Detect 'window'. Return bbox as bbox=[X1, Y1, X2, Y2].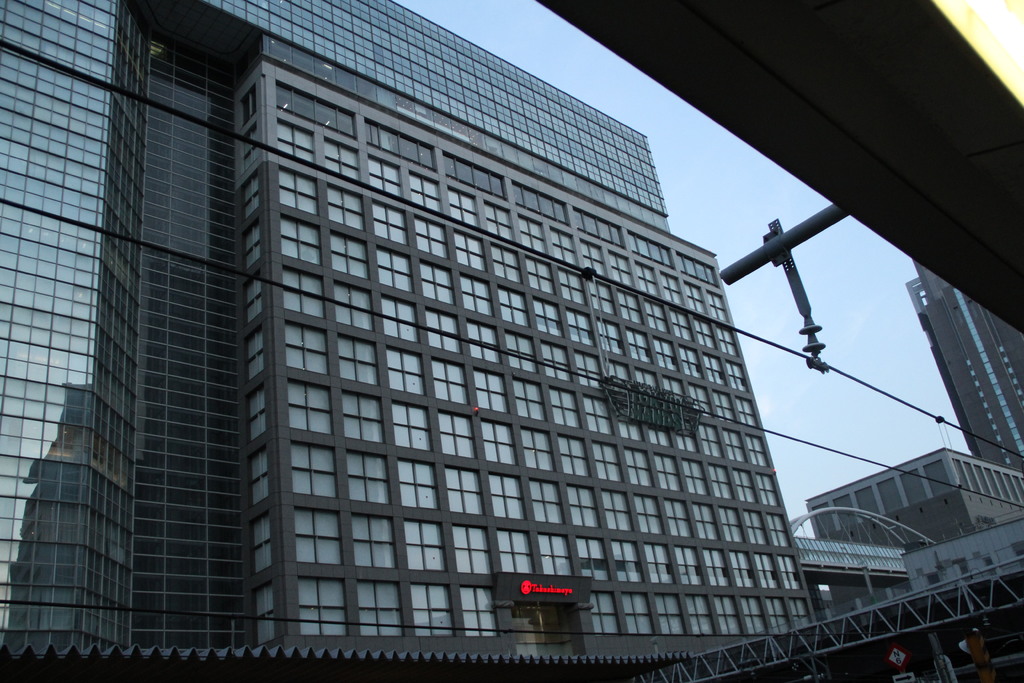
bbox=[640, 532, 666, 580].
